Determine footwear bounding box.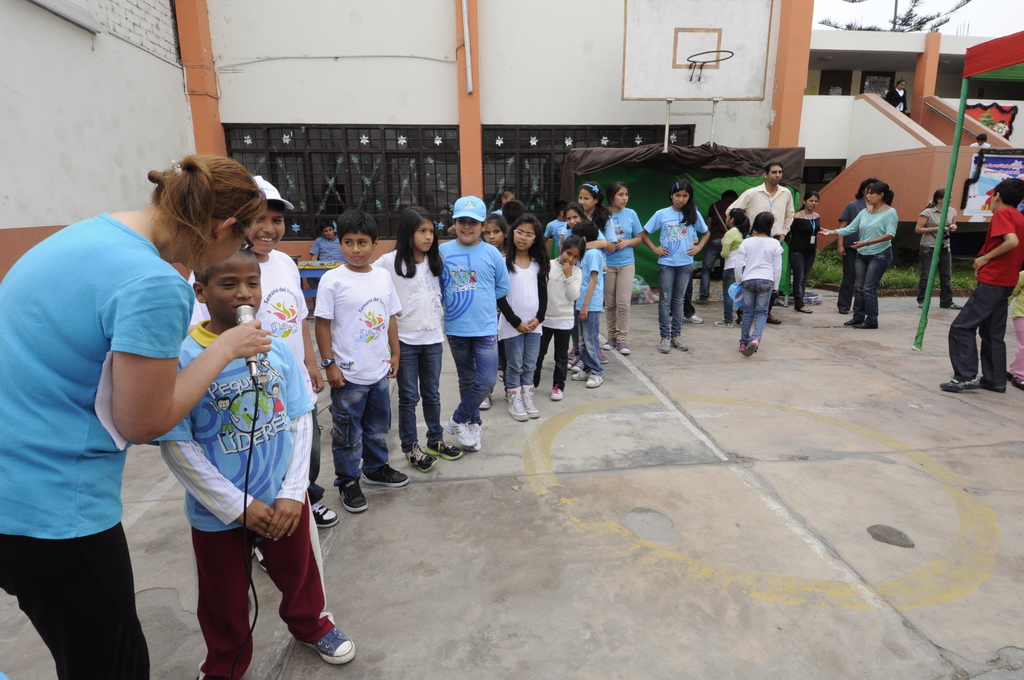
Determined: pyautogui.locateOnScreen(314, 500, 340, 525).
